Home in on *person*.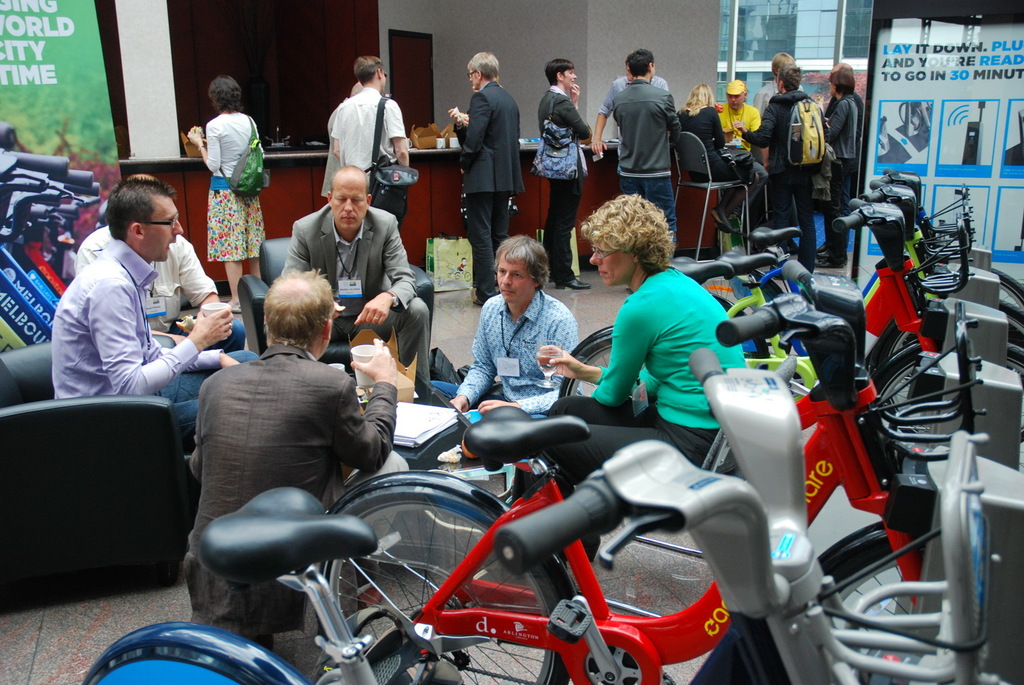
Homed in at region(753, 53, 806, 169).
